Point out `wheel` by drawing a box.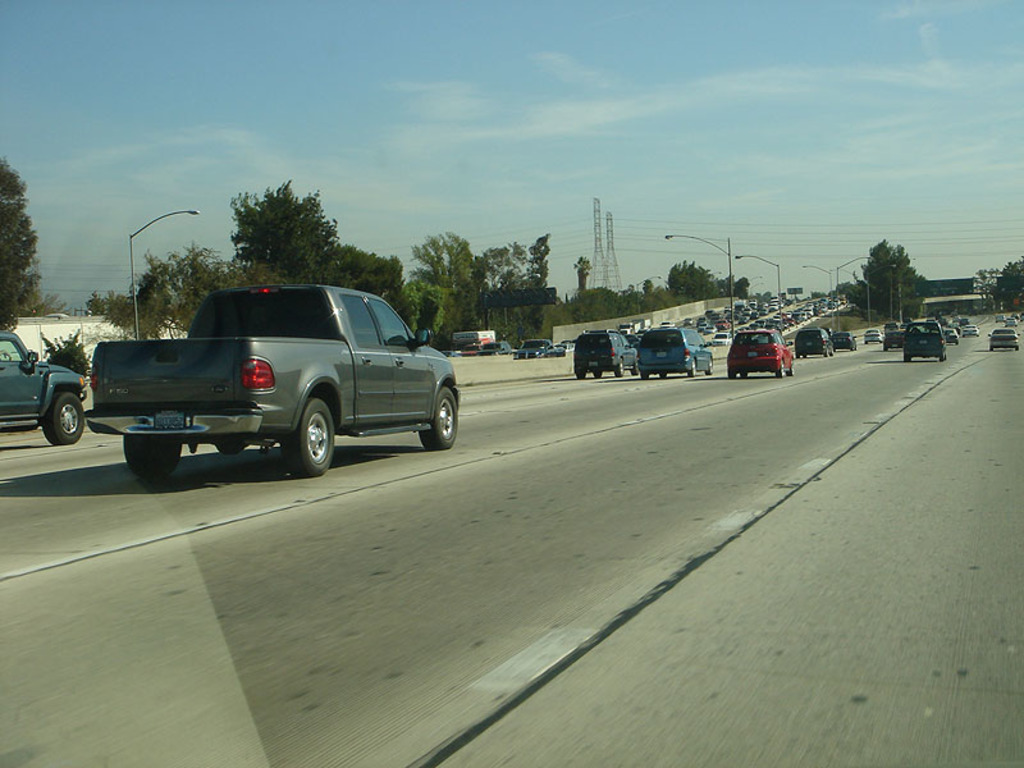
[left=614, top=360, right=625, bottom=376].
